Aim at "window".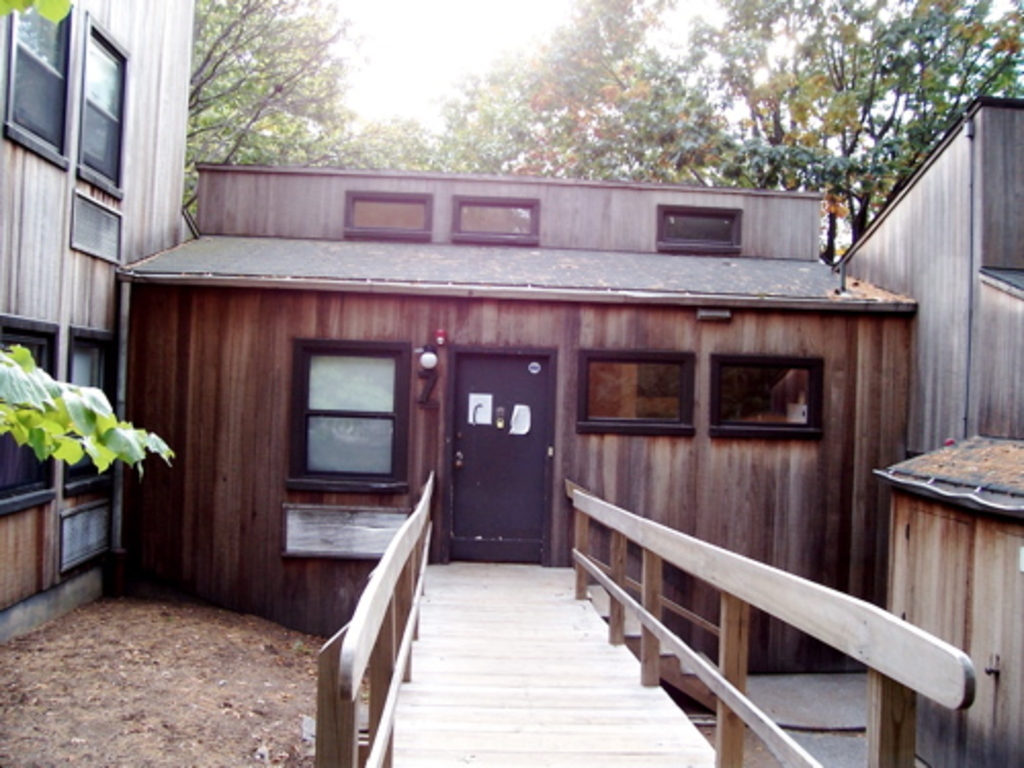
Aimed at [0,311,57,510].
